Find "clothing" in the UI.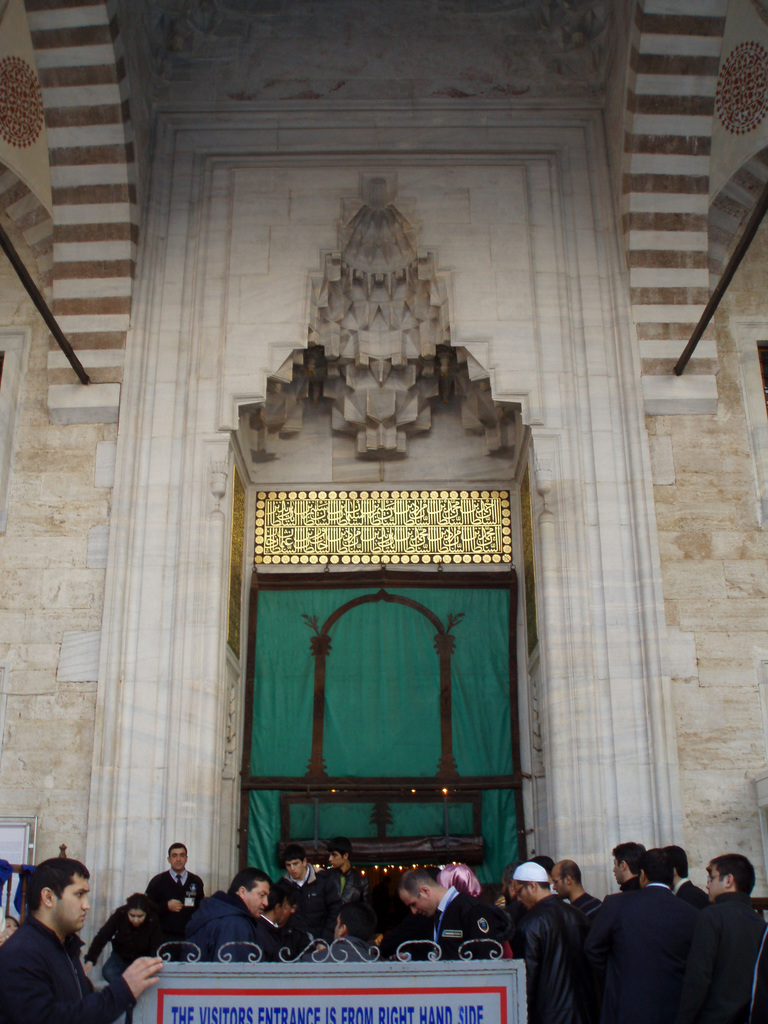
UI element at (81, 903, 164, 982).
